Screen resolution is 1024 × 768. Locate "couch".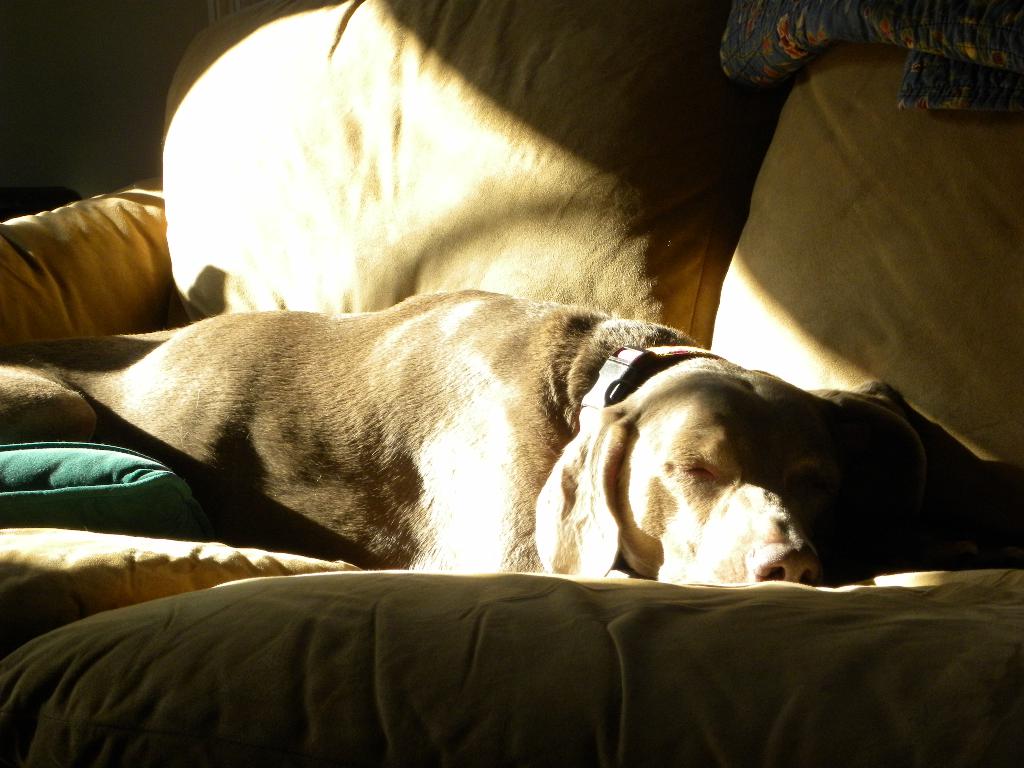
0/0/1023/767.
